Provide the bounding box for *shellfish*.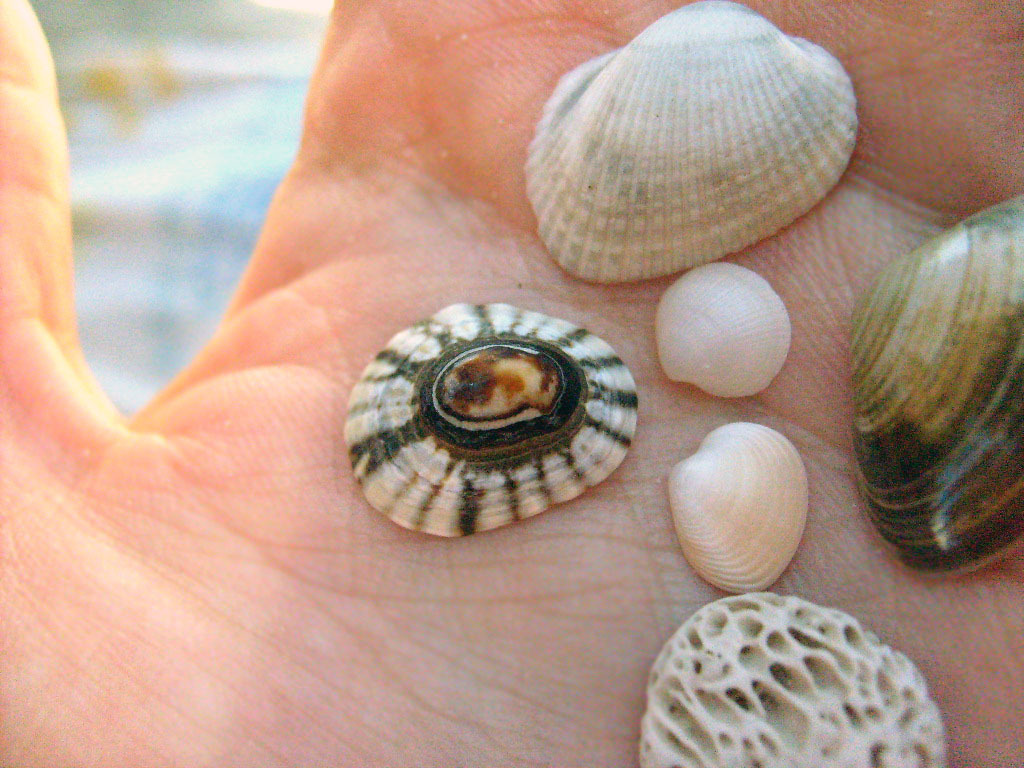
<bbox>655, 264, 798, 398</bbox>.
